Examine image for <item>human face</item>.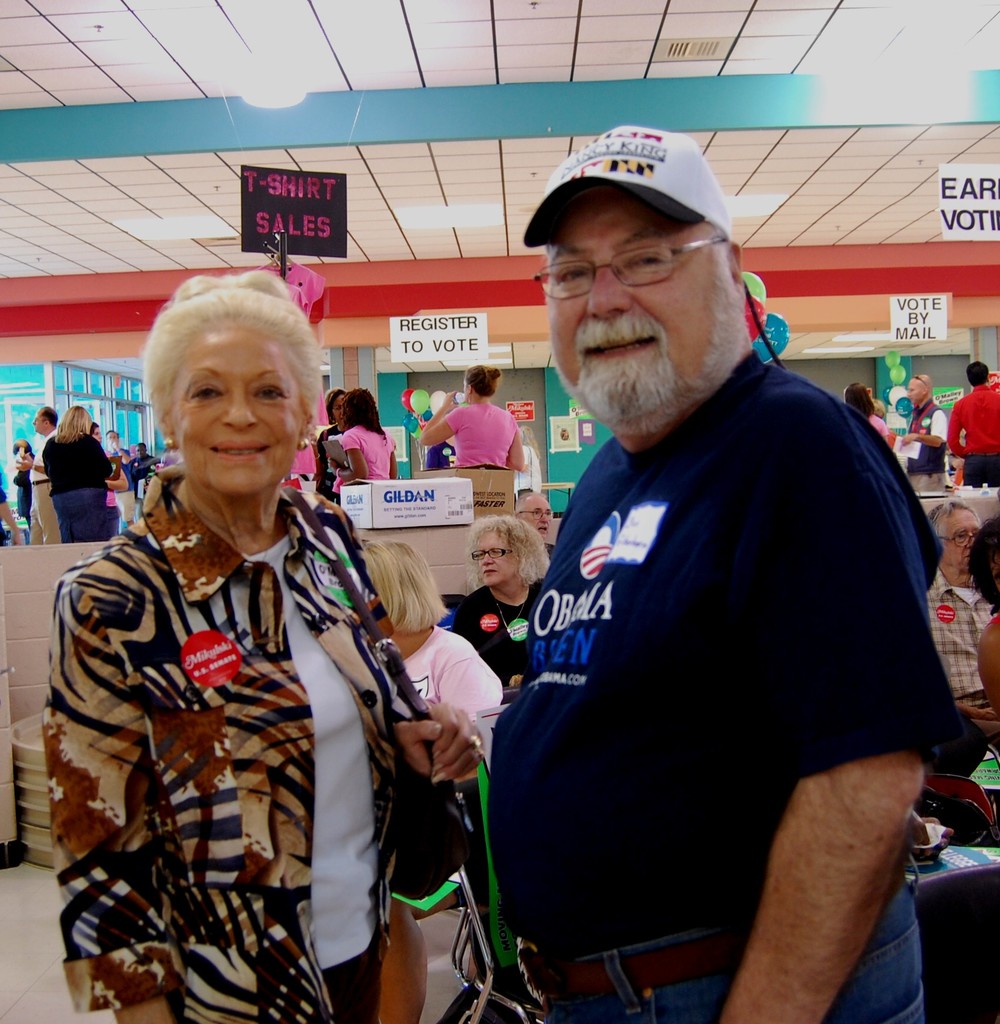
Examination result: [472, 532, 514, 589].
